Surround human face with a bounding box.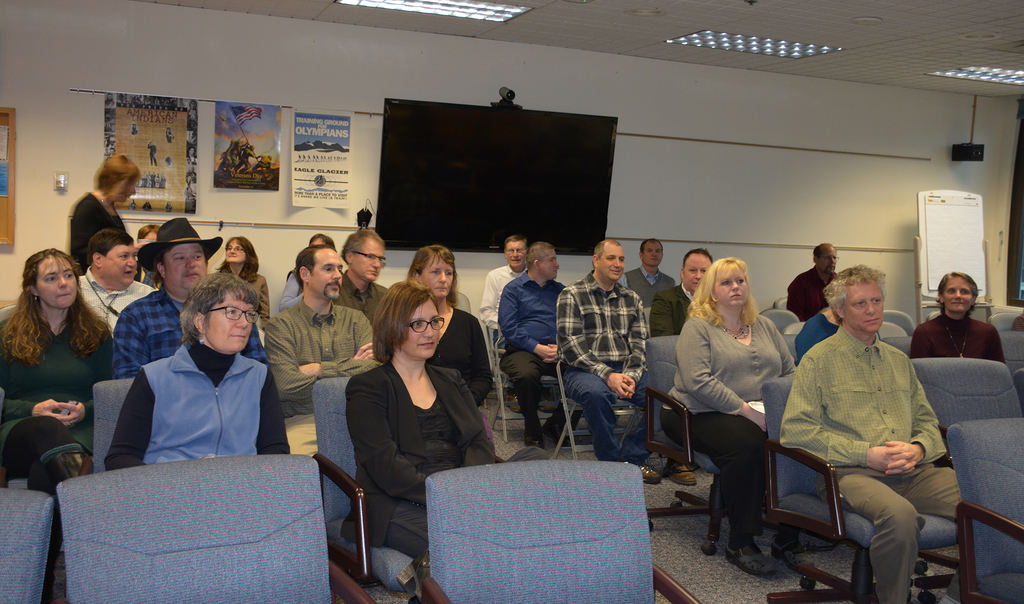
bbox=[506, 238, 529, 266].
